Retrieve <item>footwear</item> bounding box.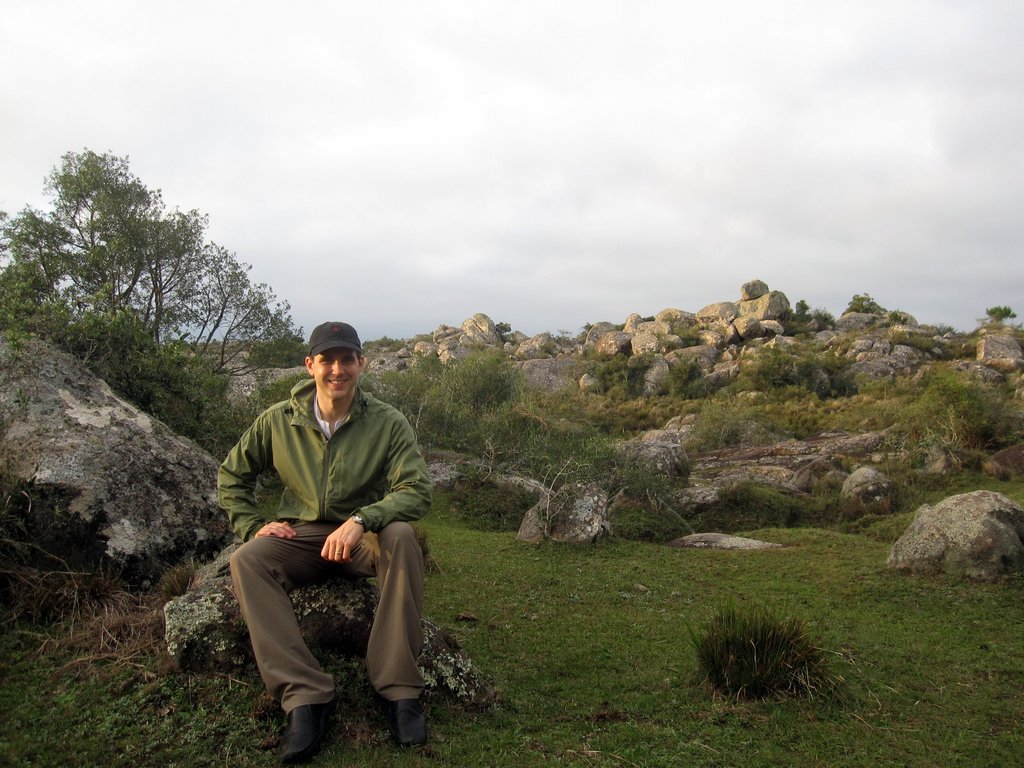
Bounding box: 392:692:428:749.
